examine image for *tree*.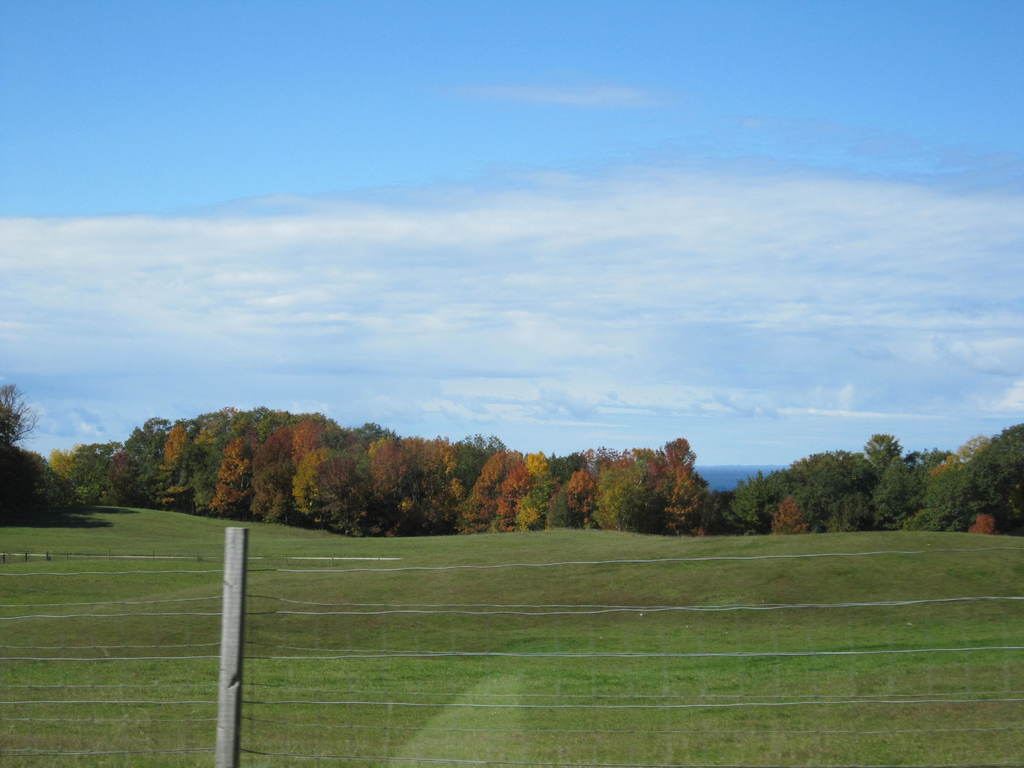
Examination result: left=48, top=406, right=707, bottom=539.
